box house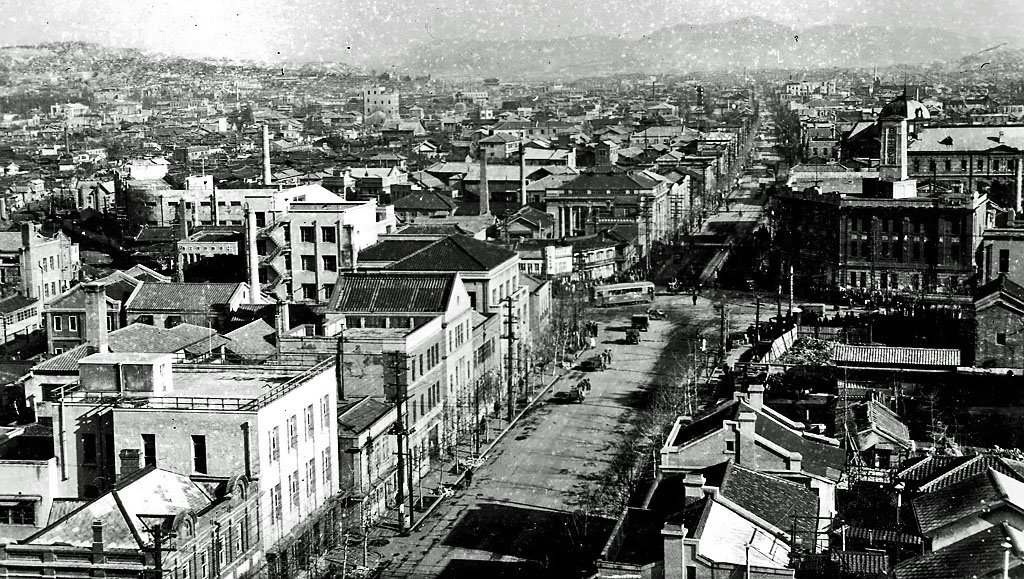
pyautogui.locateOnScreen(271, 154, 324, 191)
